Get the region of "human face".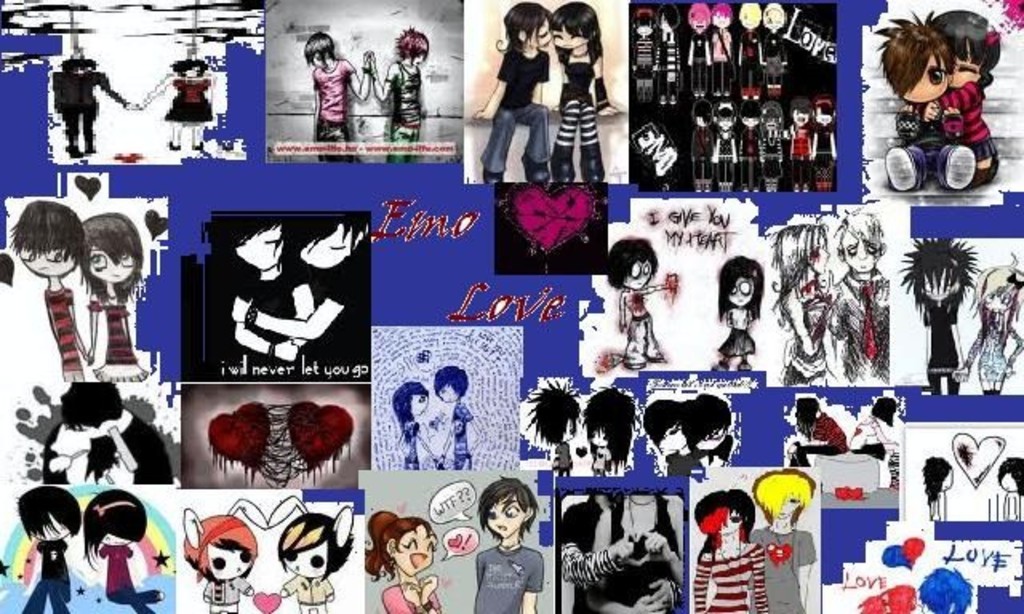
detection(99, 531, 130, 544).
